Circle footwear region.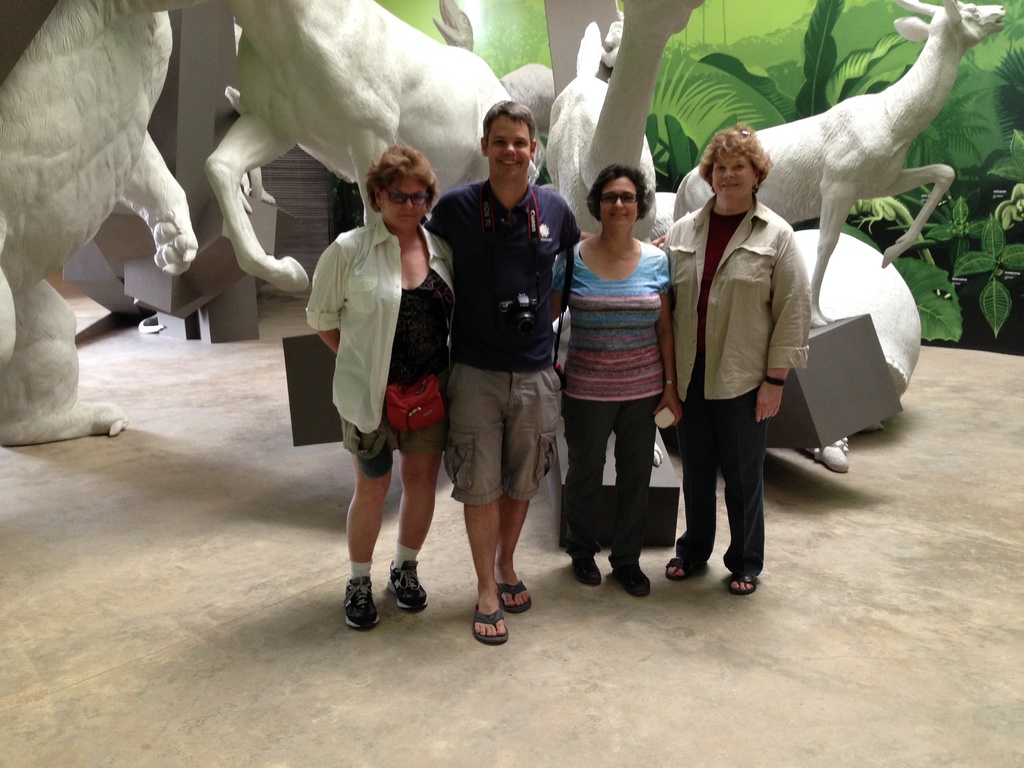
Region: 346,576,378,631.
